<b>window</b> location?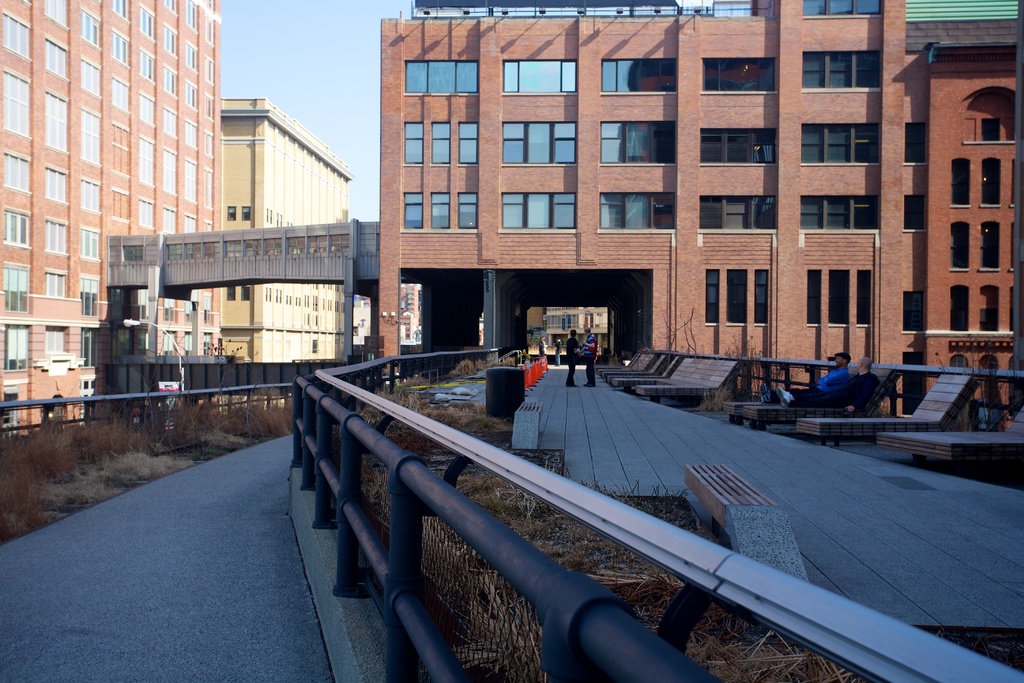
186,1,200,37
